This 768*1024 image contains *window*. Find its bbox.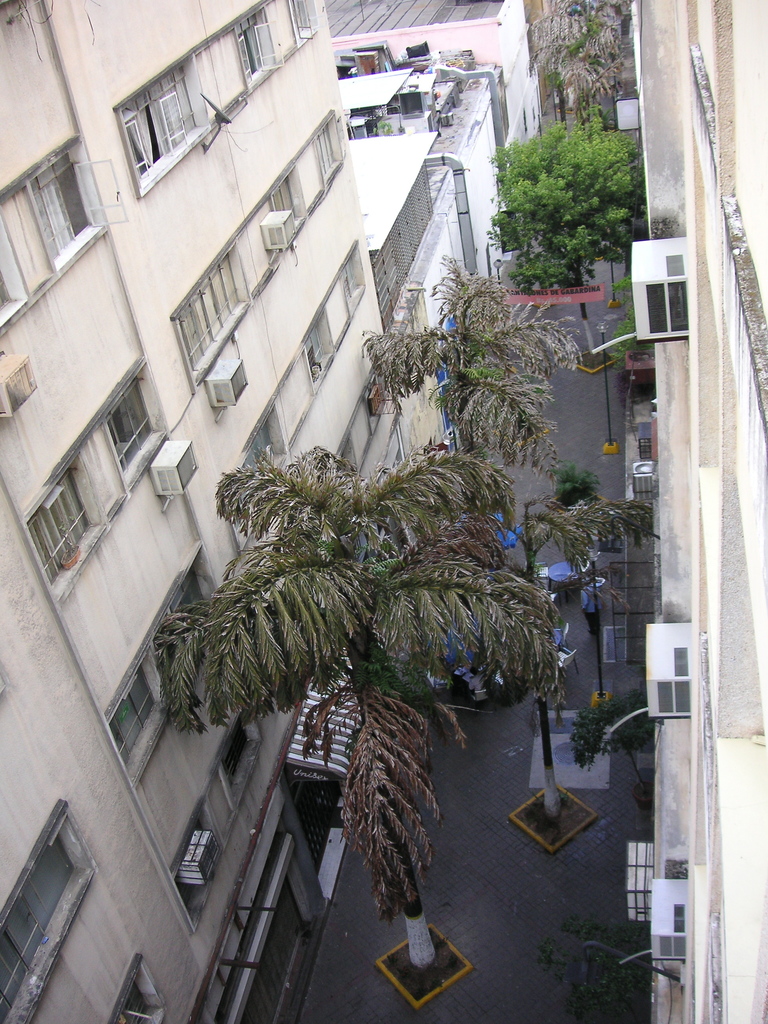
(x1=223, y1=712, x2=267, y2=817).
